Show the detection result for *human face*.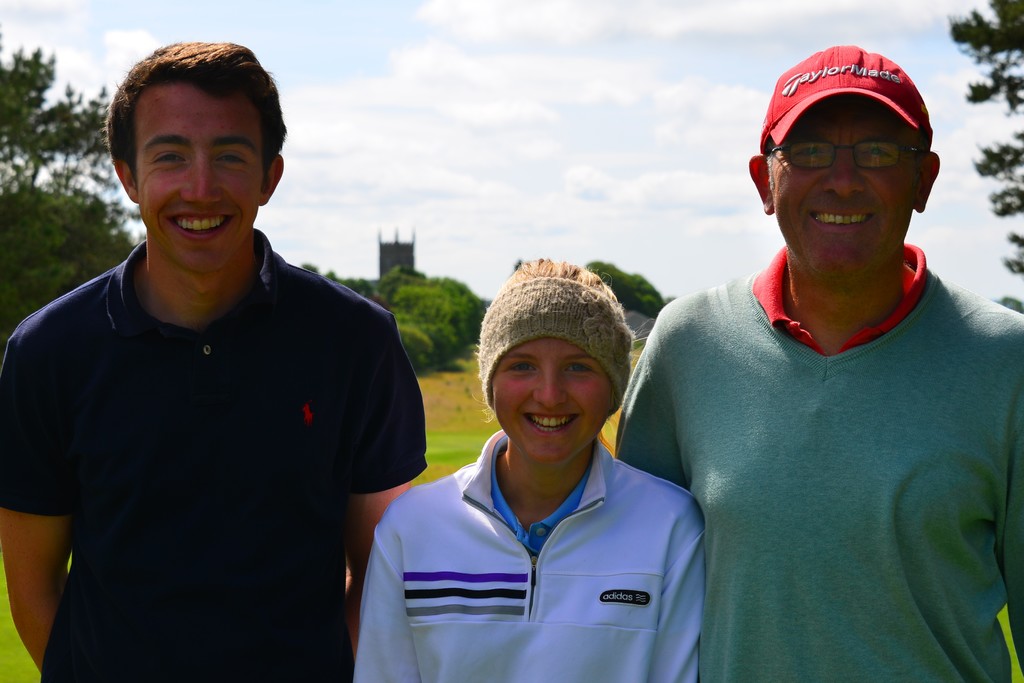
Rect(489, 327, 612, 457).
